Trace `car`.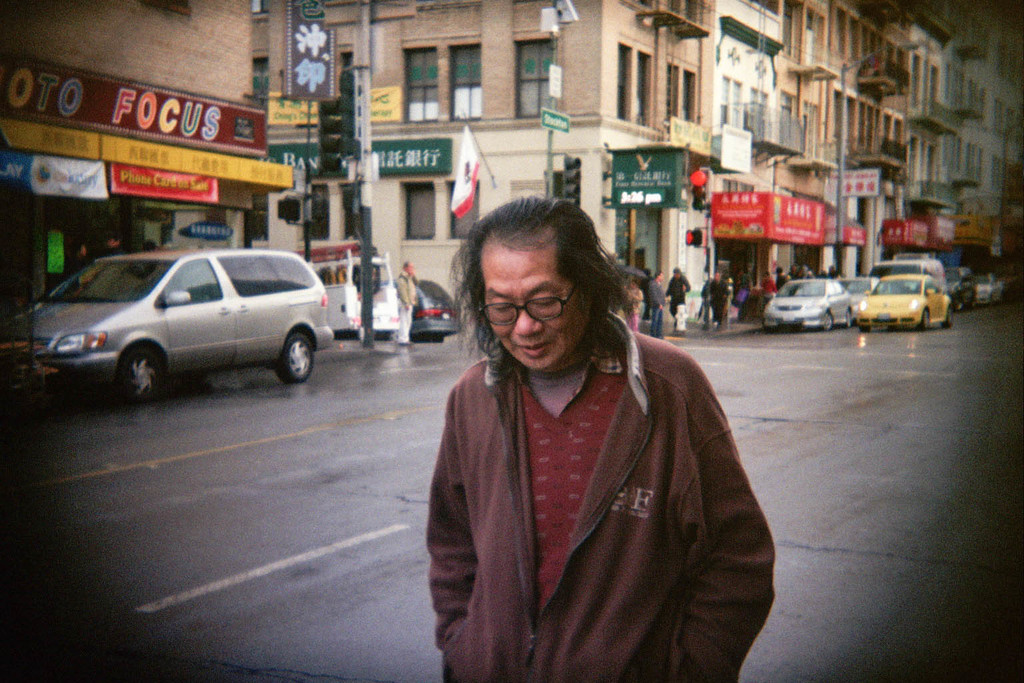
Traced to box=[761, 277, 850, 331].
